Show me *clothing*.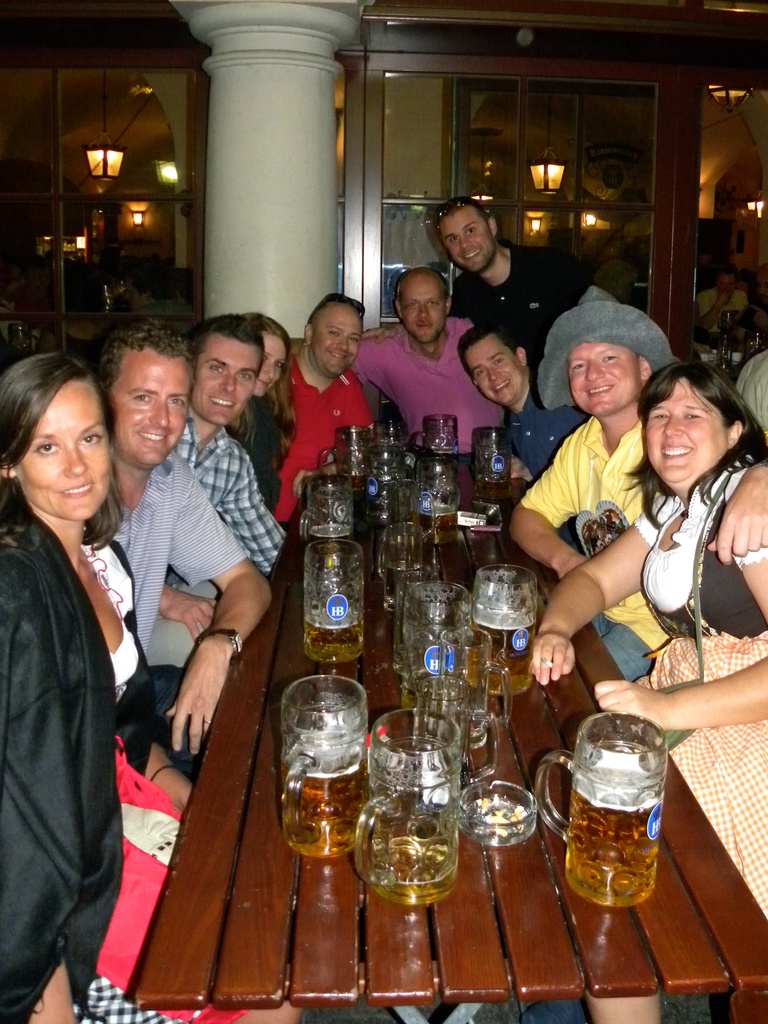
*clothing* is here: 496/394/587/497.
